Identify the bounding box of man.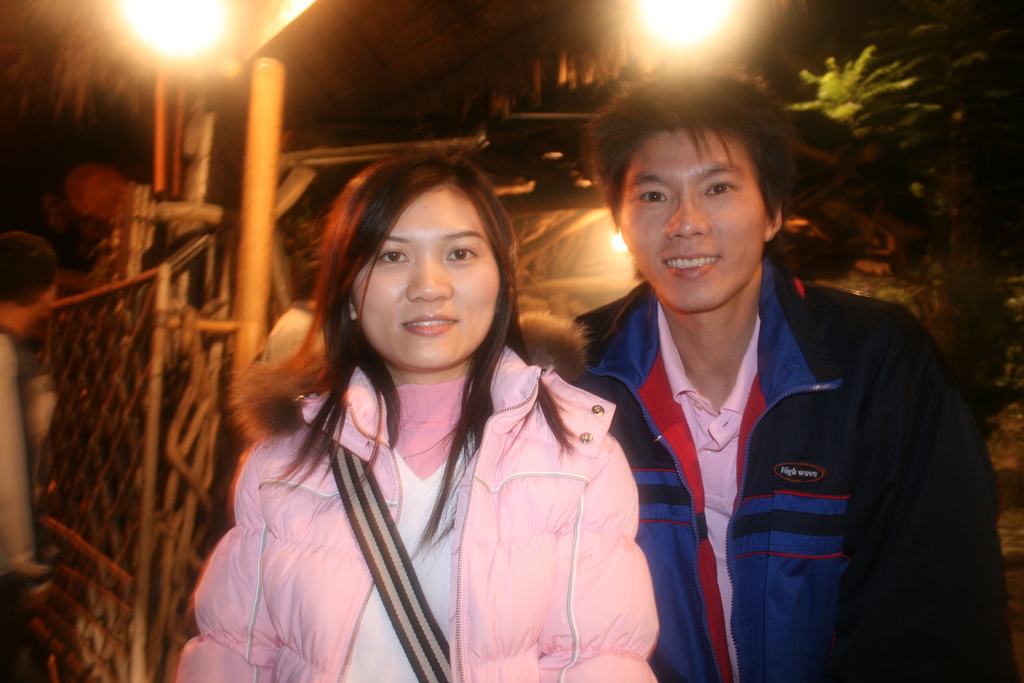
[573,74,1023,682].
